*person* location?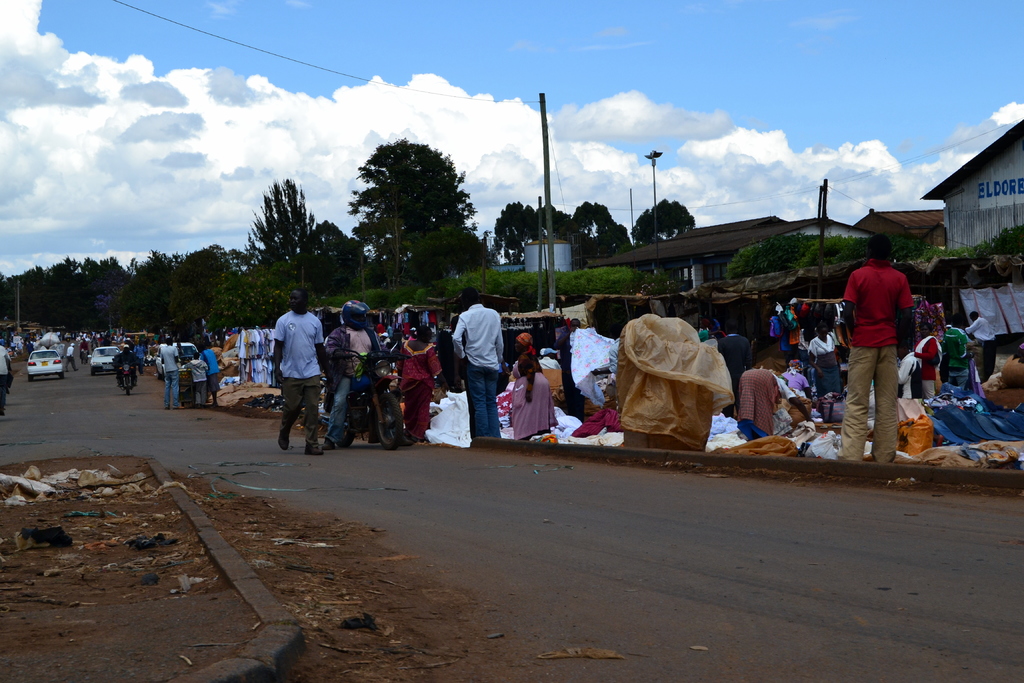
region(785, 359, 810, 396)
